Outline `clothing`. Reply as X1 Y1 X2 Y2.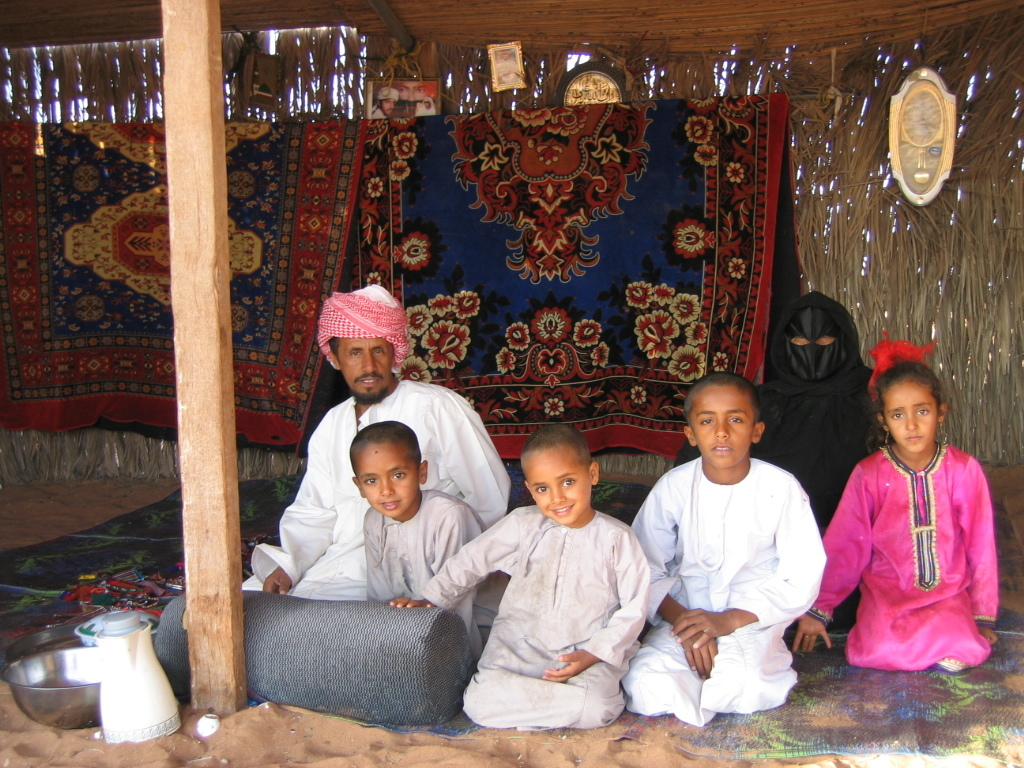
236 378 511 598.
